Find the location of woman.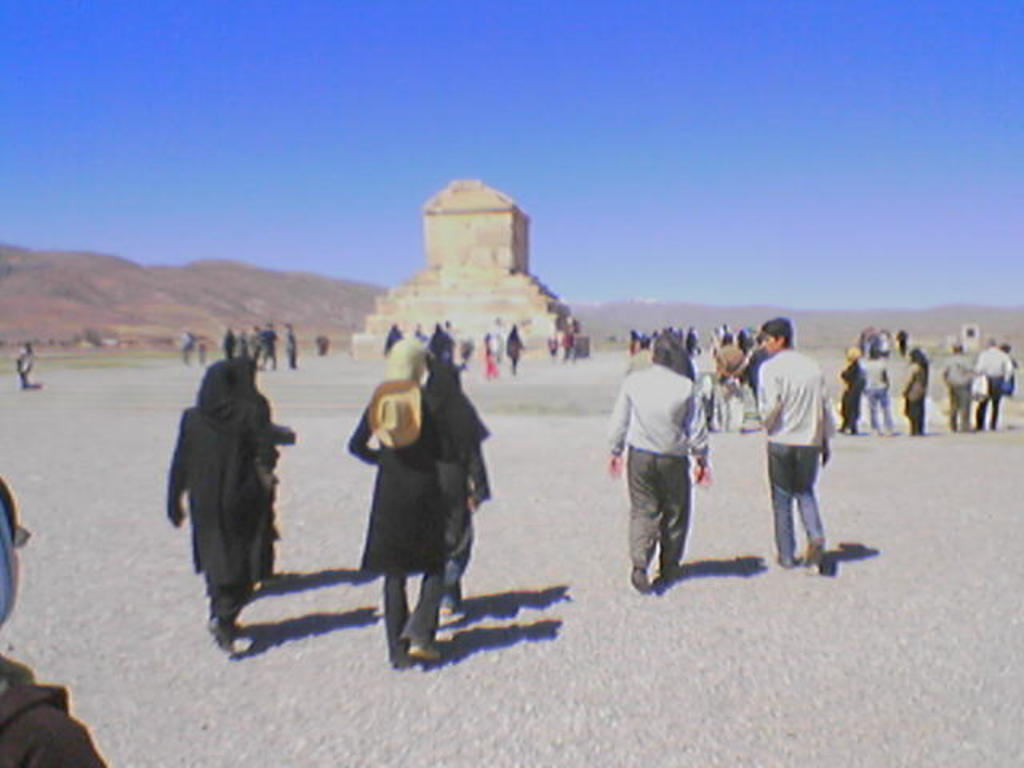
Location: 166,358,278,654.
